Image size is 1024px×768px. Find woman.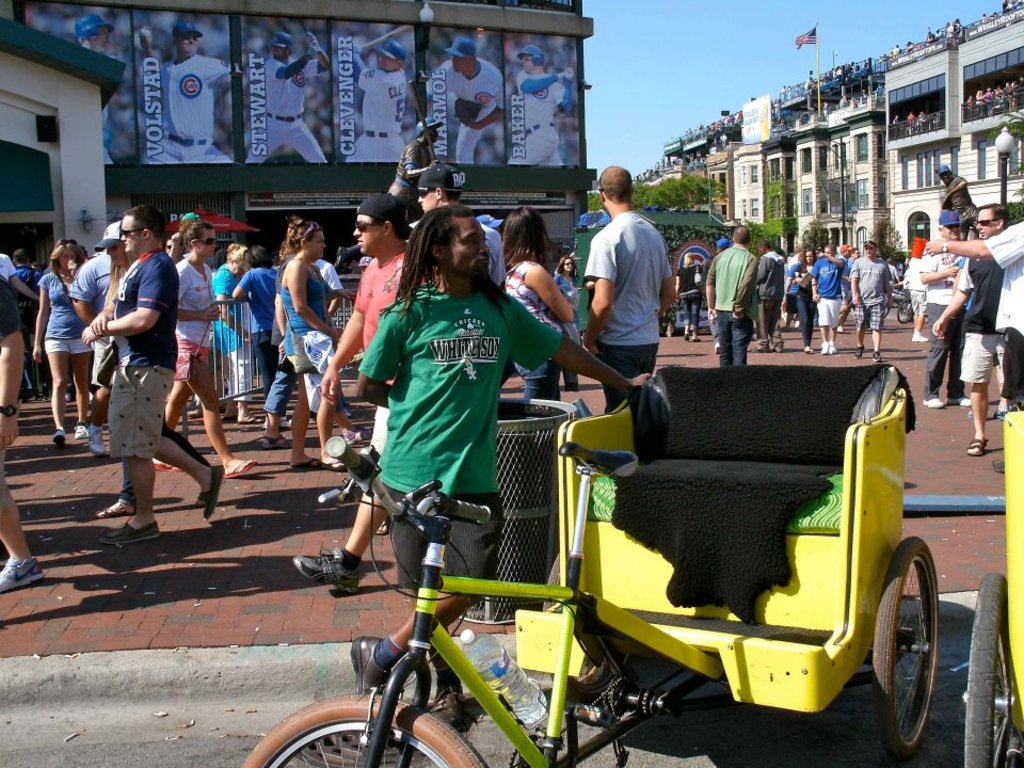
(147,215,251,475).
